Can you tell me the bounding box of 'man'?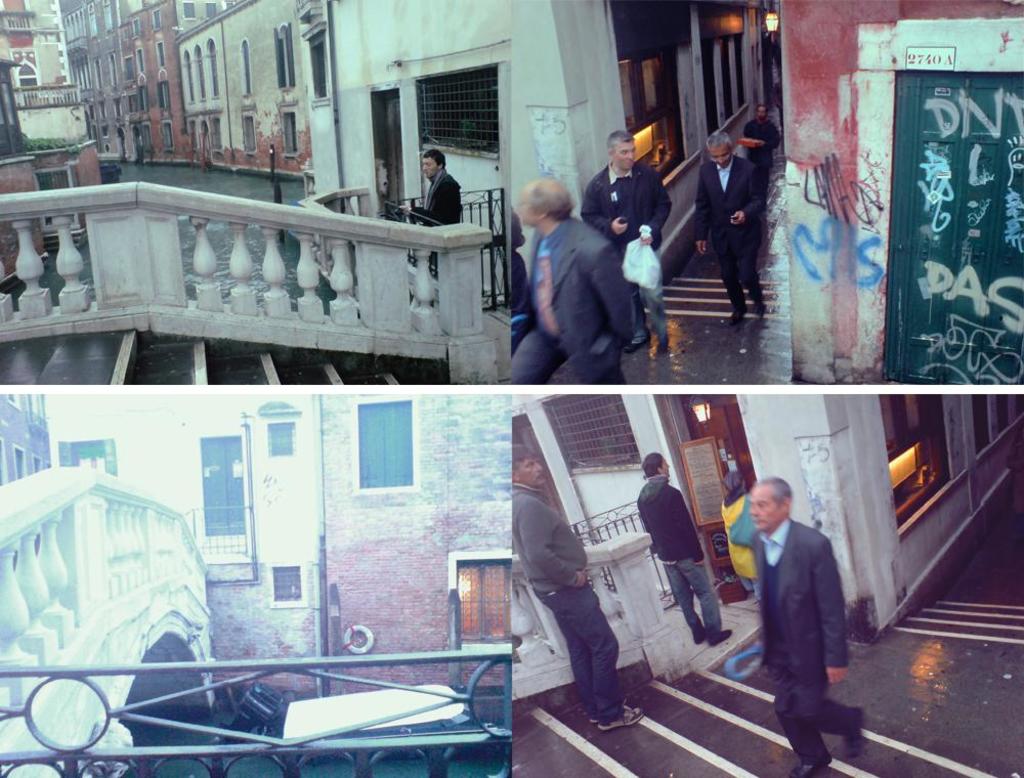
pyautogui.locateOnScreen(584, 128, 678, 350).
